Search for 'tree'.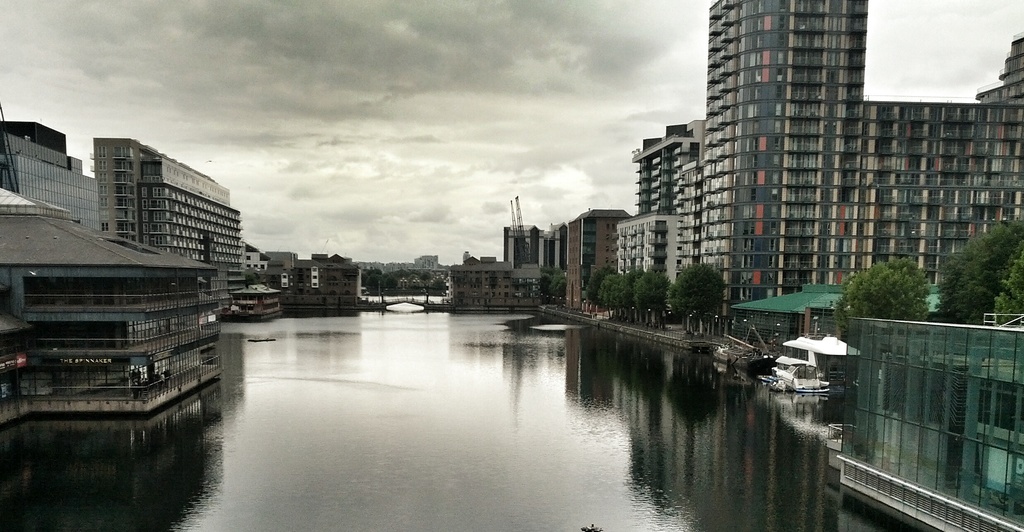
Found at Rect(636, 264, 671, 322).
